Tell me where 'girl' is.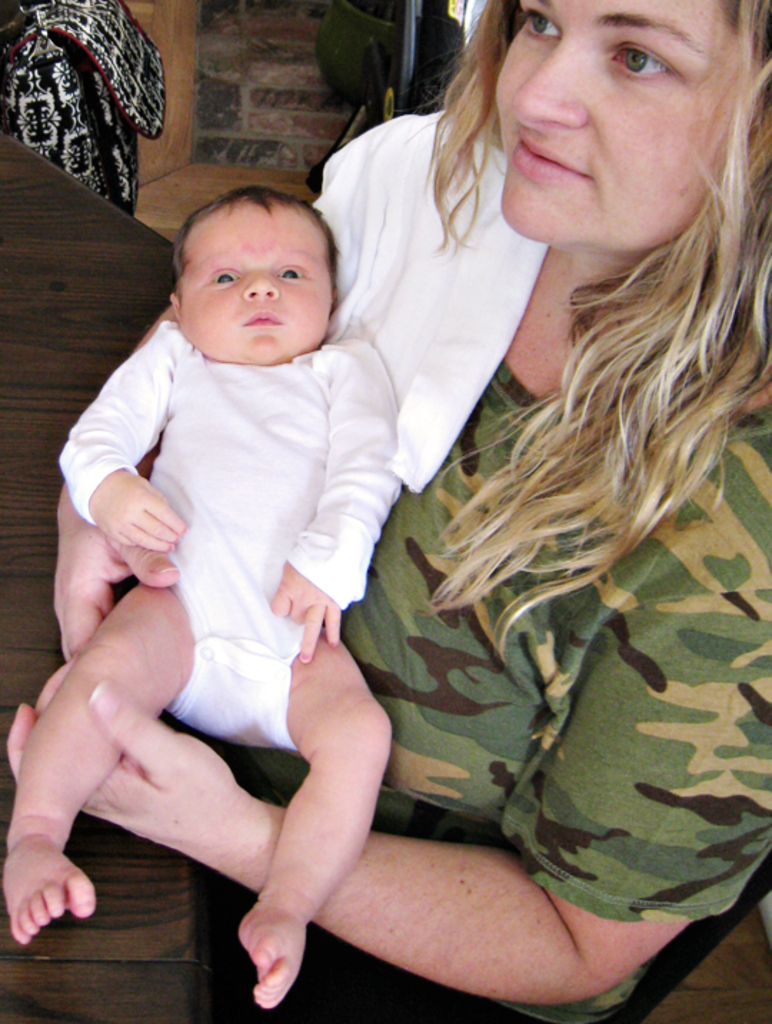
'girl' is at l=0, t=0, r=771, b=1023.
